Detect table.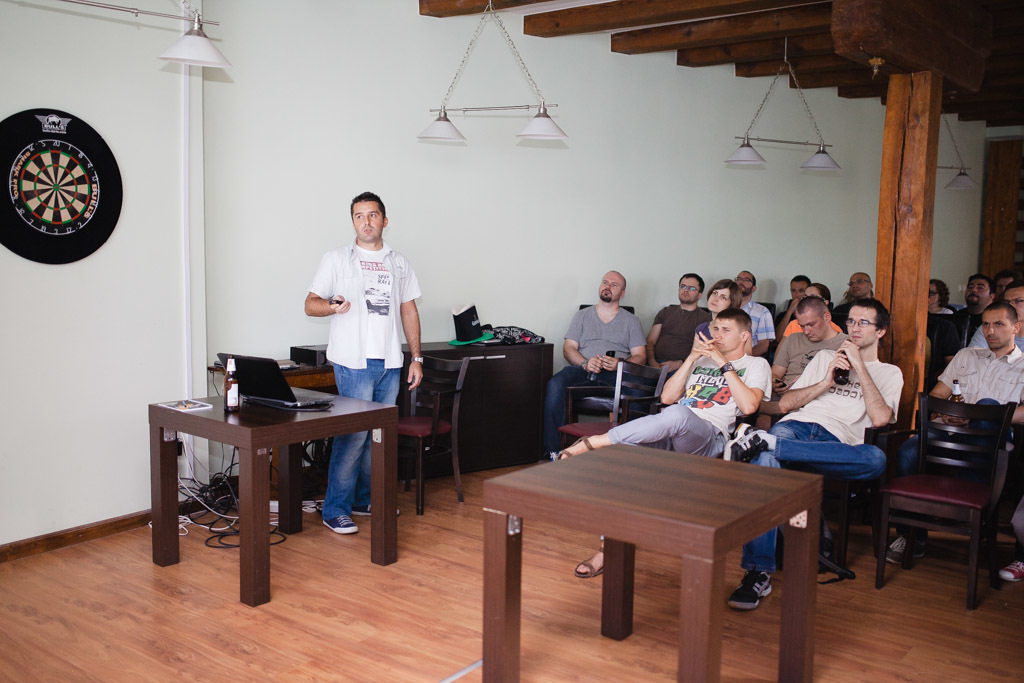
Detected at rect(144, 385, 400, 611).
